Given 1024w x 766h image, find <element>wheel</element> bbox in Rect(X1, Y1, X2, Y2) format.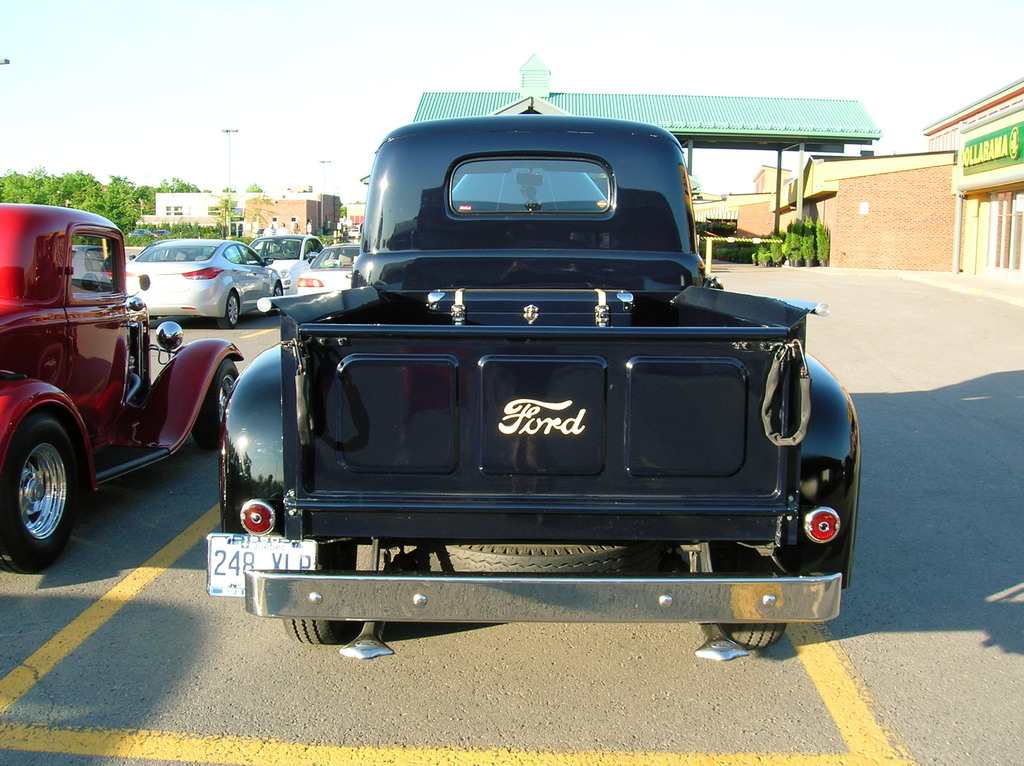
Rect(419, 540, 652, 575).
